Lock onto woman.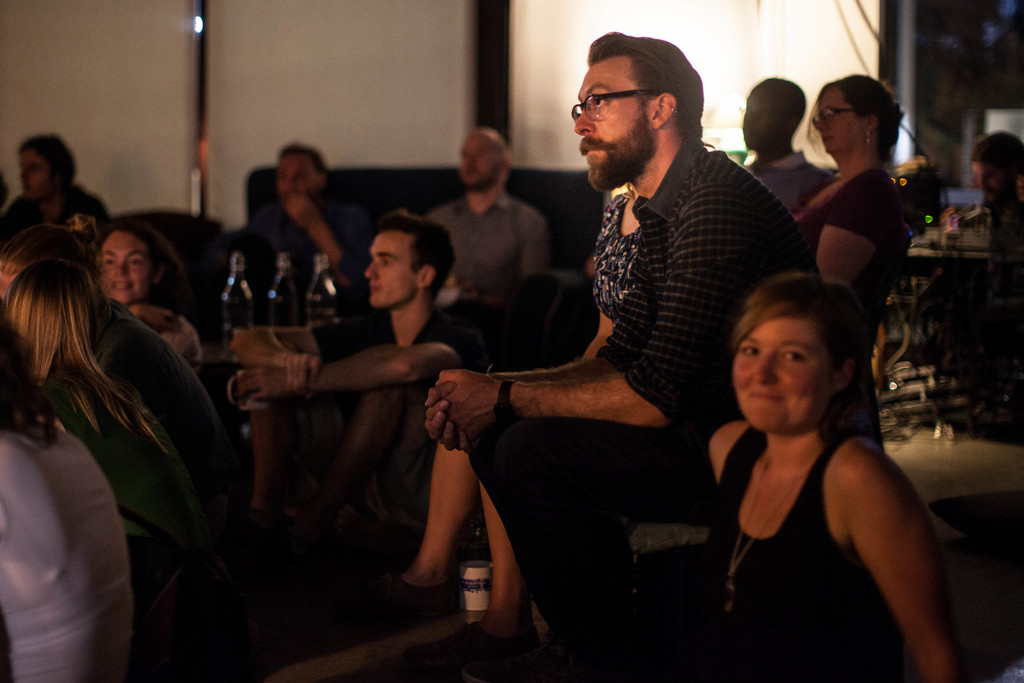
Locked: locate(0, 257, 202, 636).
